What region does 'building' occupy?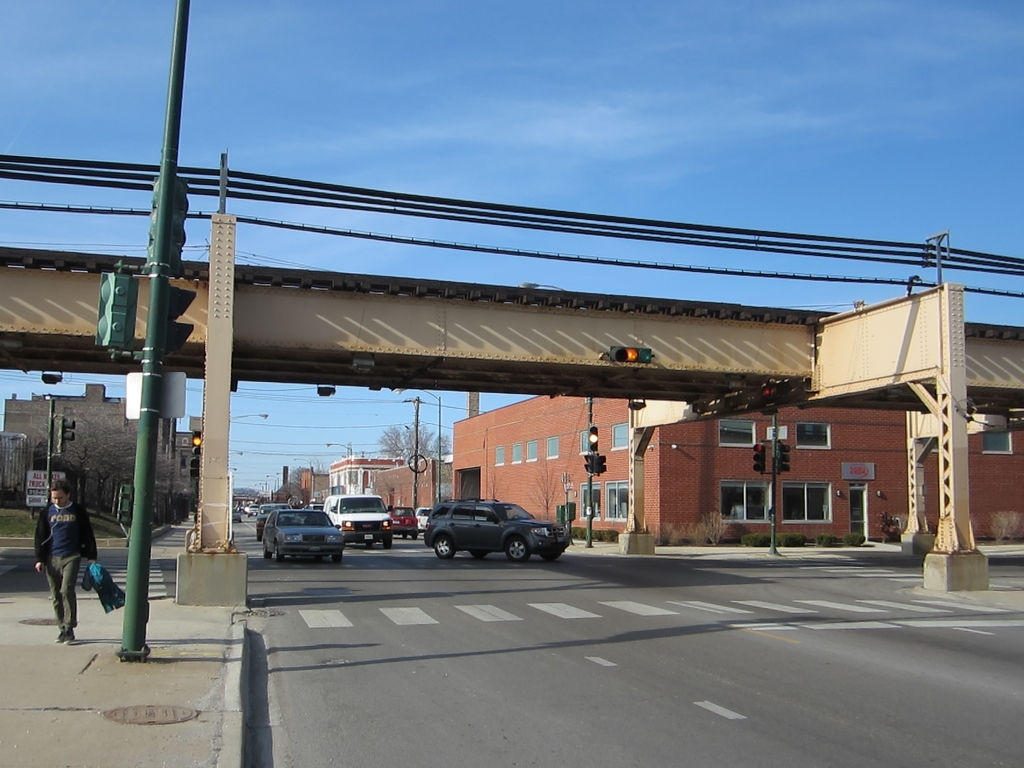
box=[6, 379, 197, 498].
